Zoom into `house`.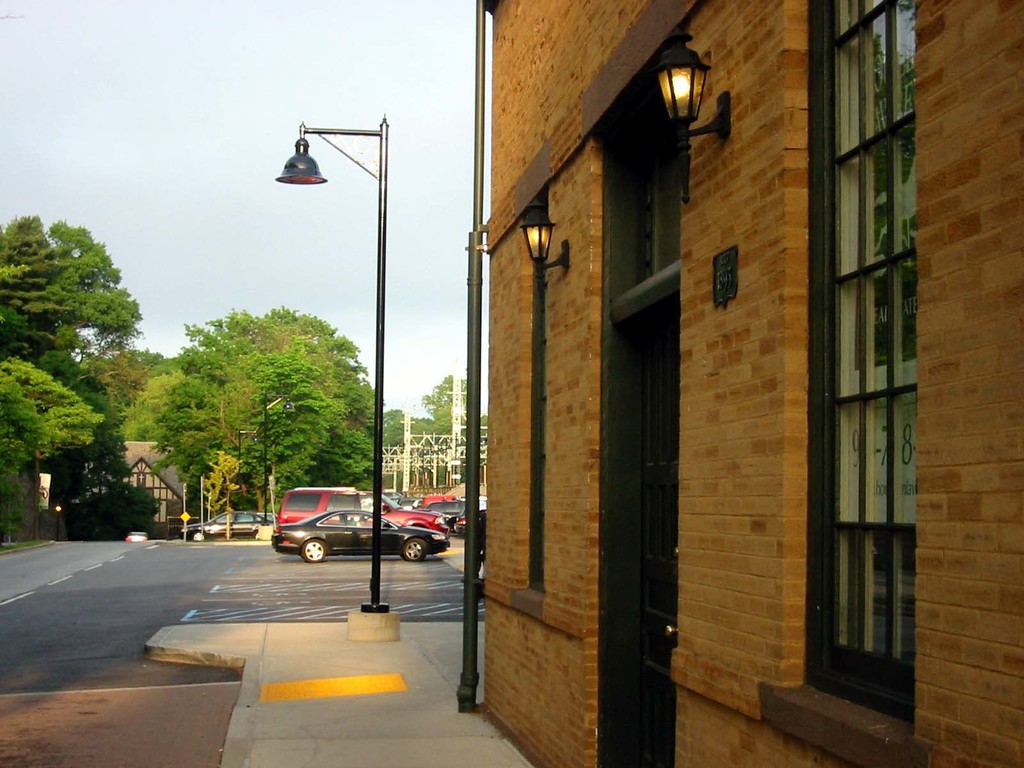
Zoom target: 378/0/1023/767.
